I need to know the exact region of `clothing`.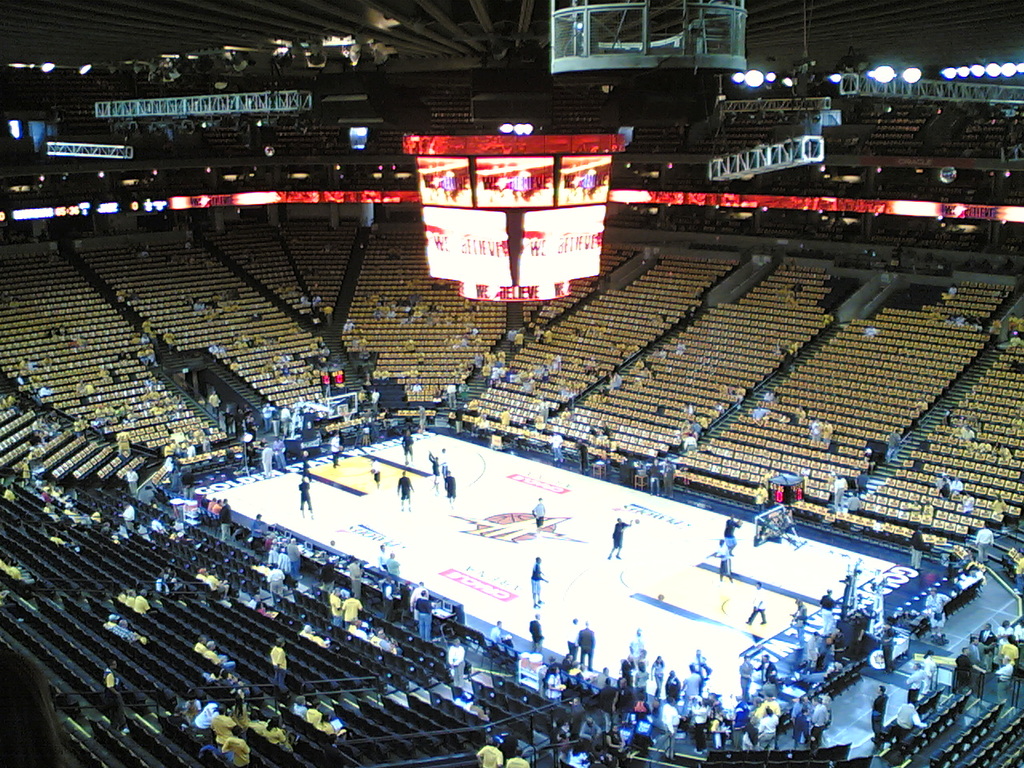
Region: left=327, top=434, right=339, bottom=465.
